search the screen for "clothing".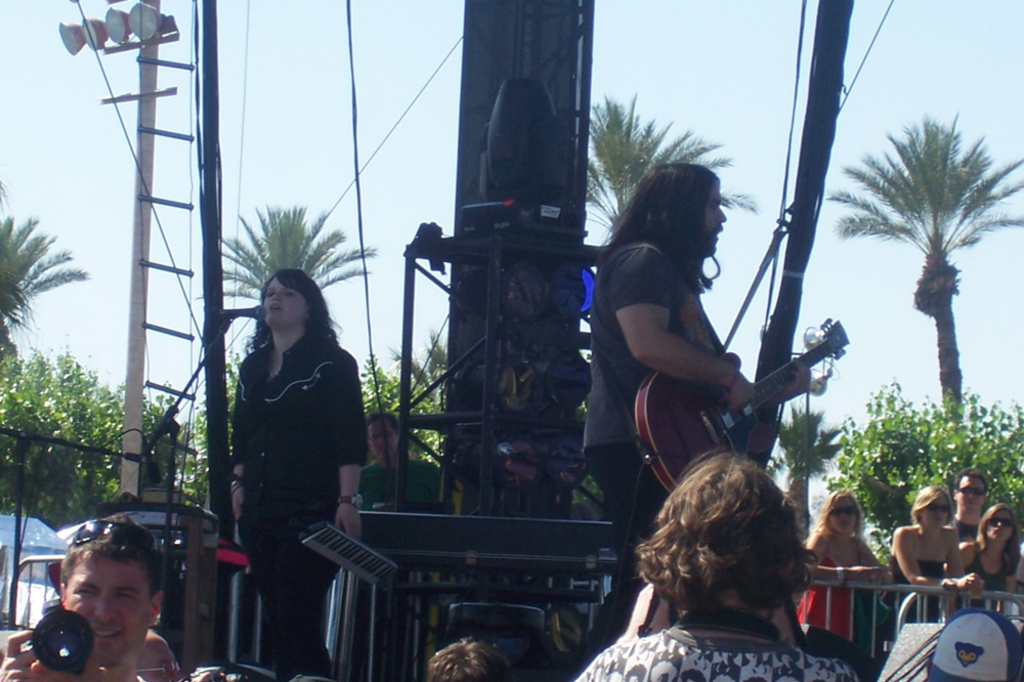
Found at x1=578, y1=219, x2=722, y2=622.
